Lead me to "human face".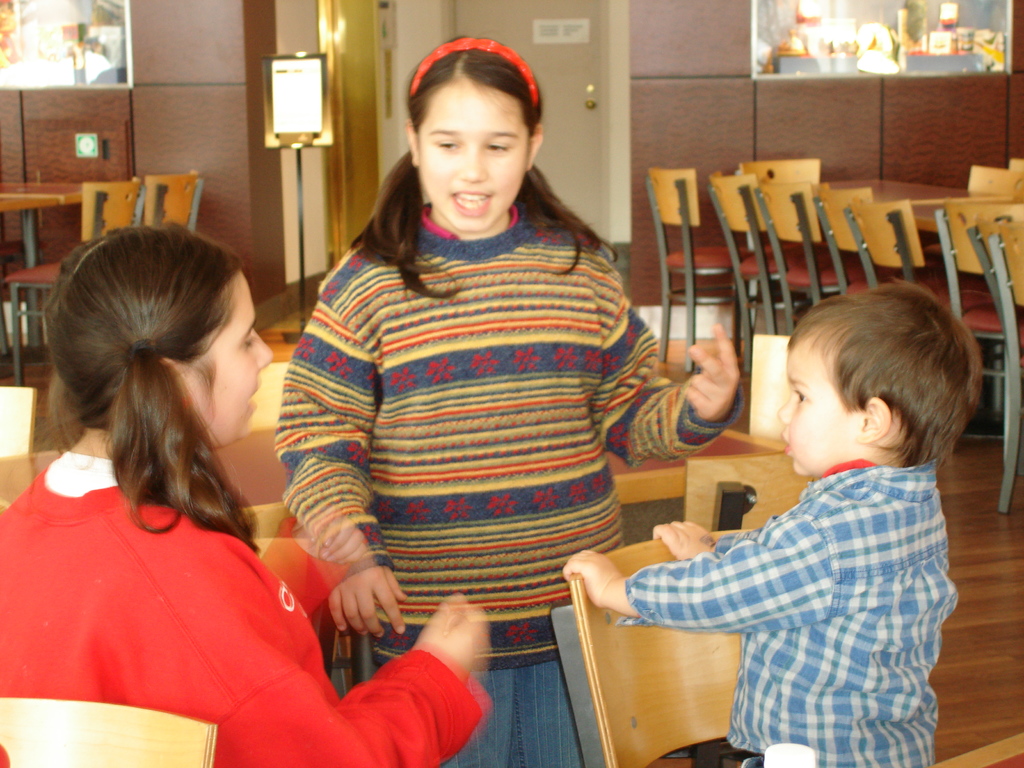
Lead to (x1=771, y1=331, x2=863, y2=474).
